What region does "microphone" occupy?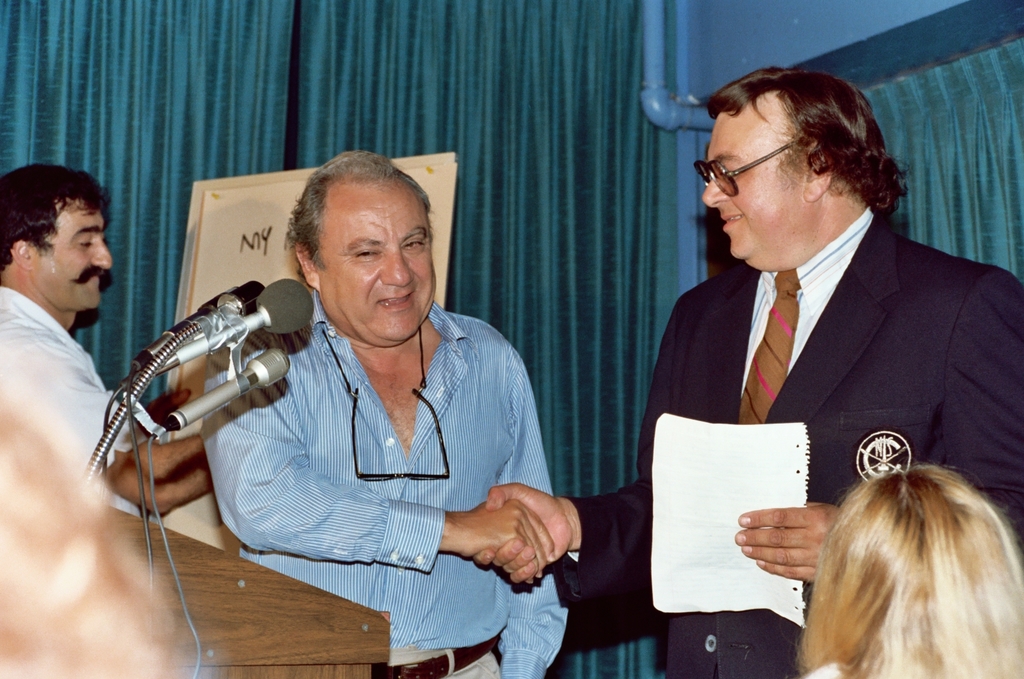
<box>135,351,299,444</box>.
